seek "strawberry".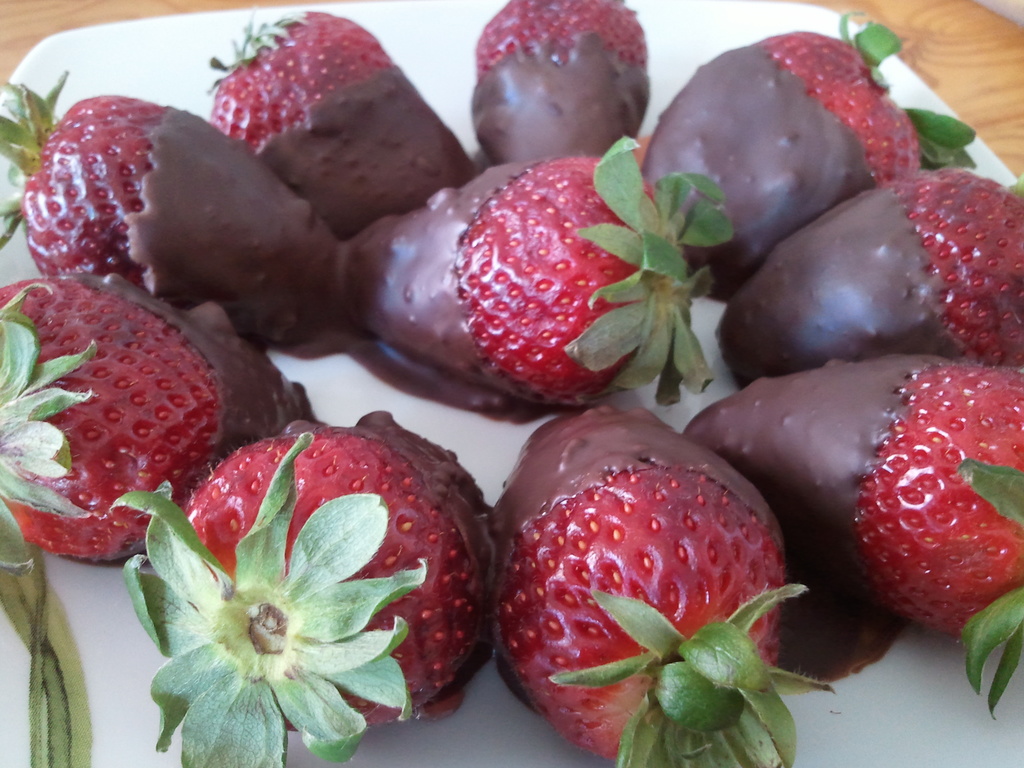
334/126/737/410.
